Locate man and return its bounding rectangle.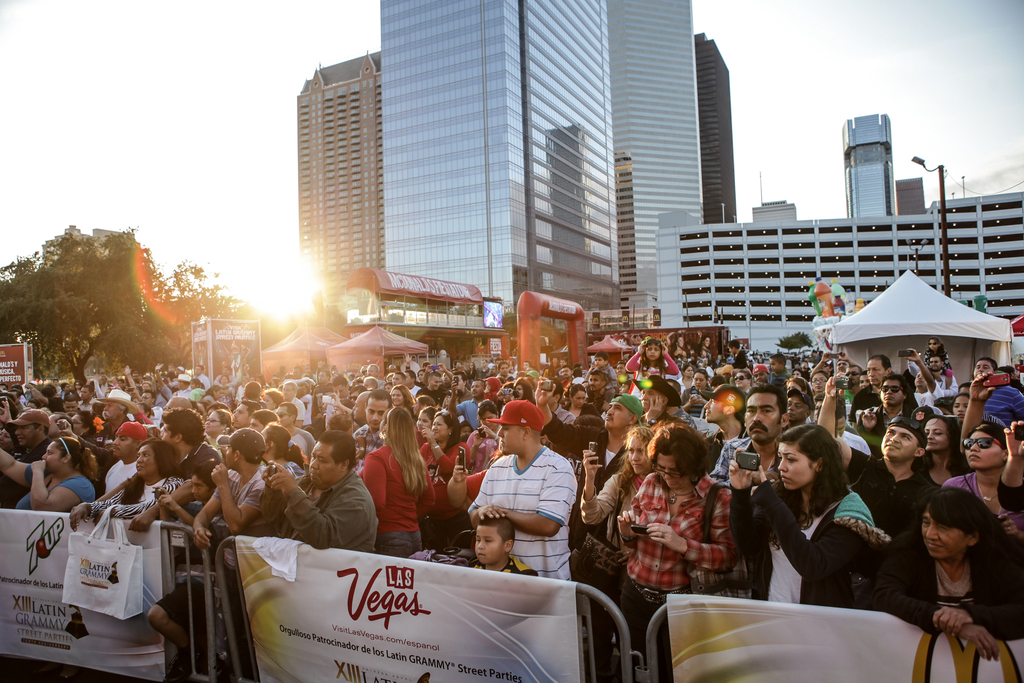
Rect(710, 383, 786, 531).
